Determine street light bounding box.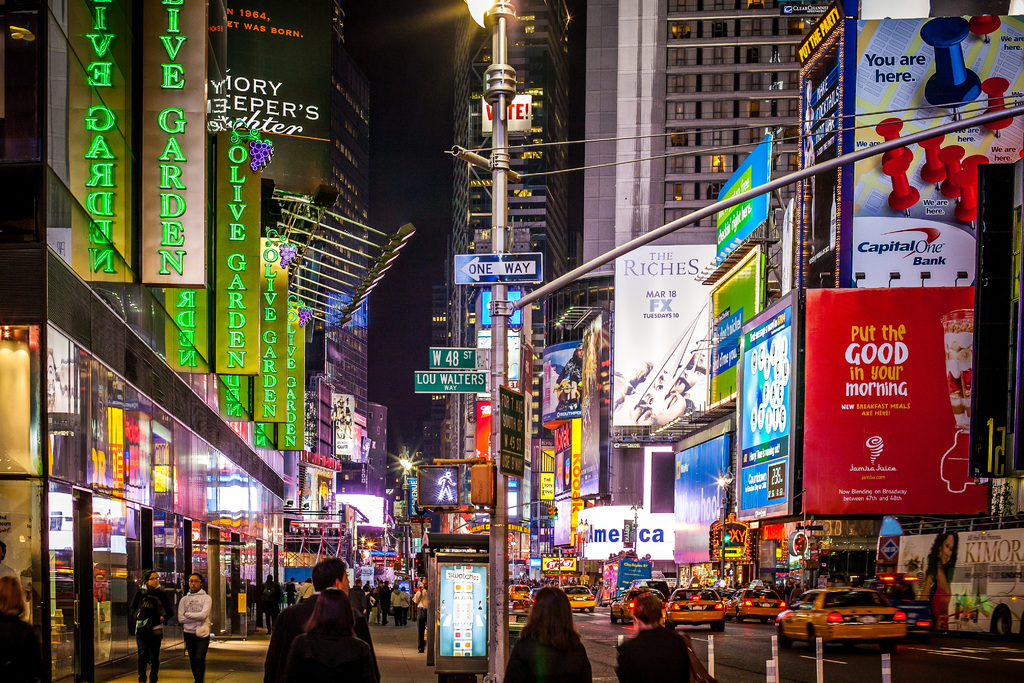
Determined: {"x1": 460, "y1": 0, "x2": 516, "y2": 87}.
